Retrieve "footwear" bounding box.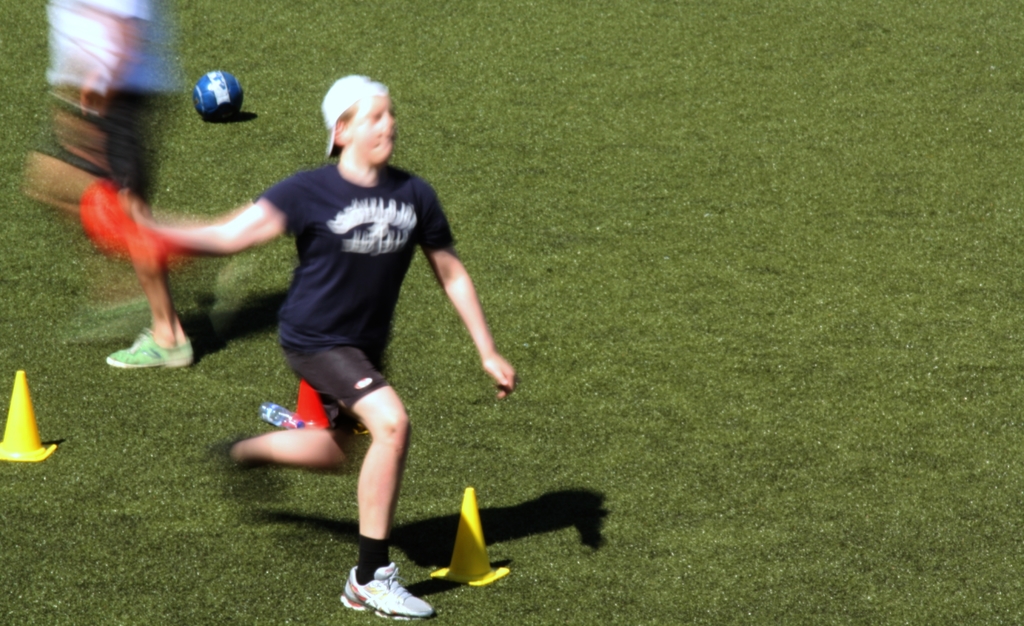
Bounding box: detection(336, 549, 401, 618).
